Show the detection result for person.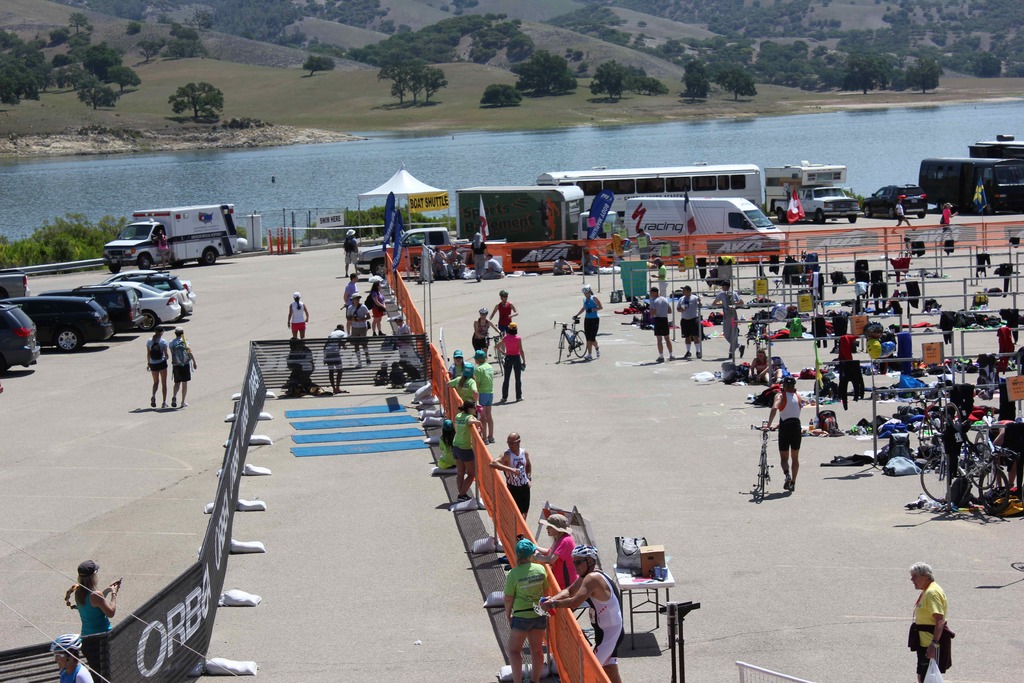
region(573, 281, 604, 362).
